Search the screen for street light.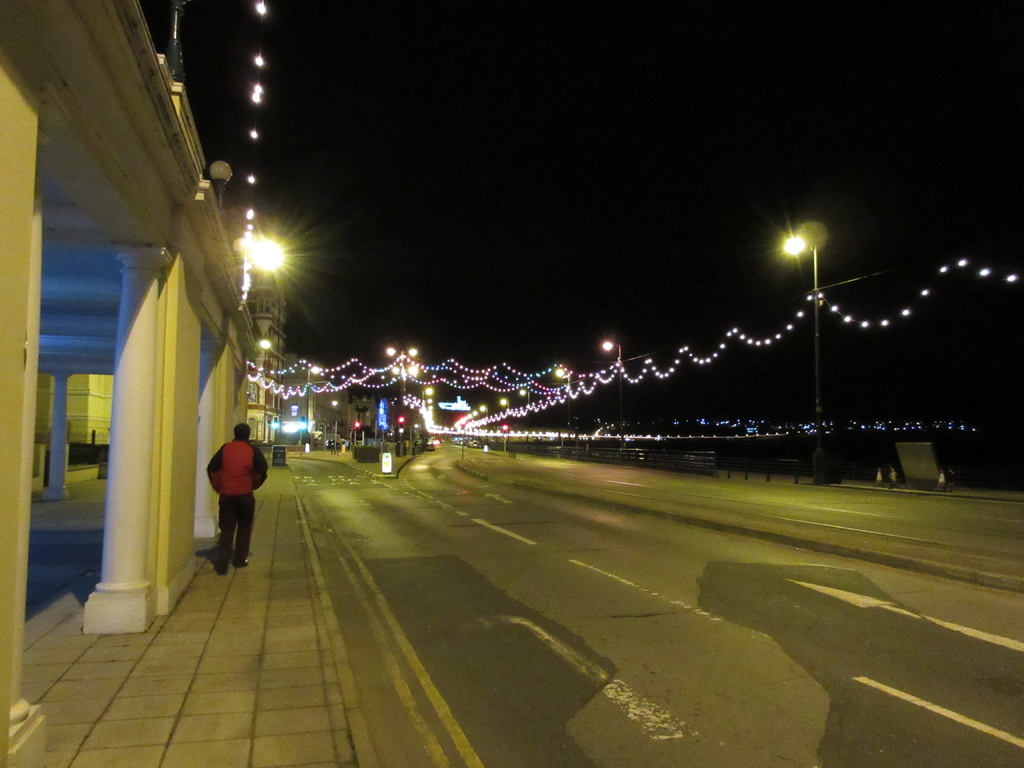
Found at detection(479, 403, 490, 436).
